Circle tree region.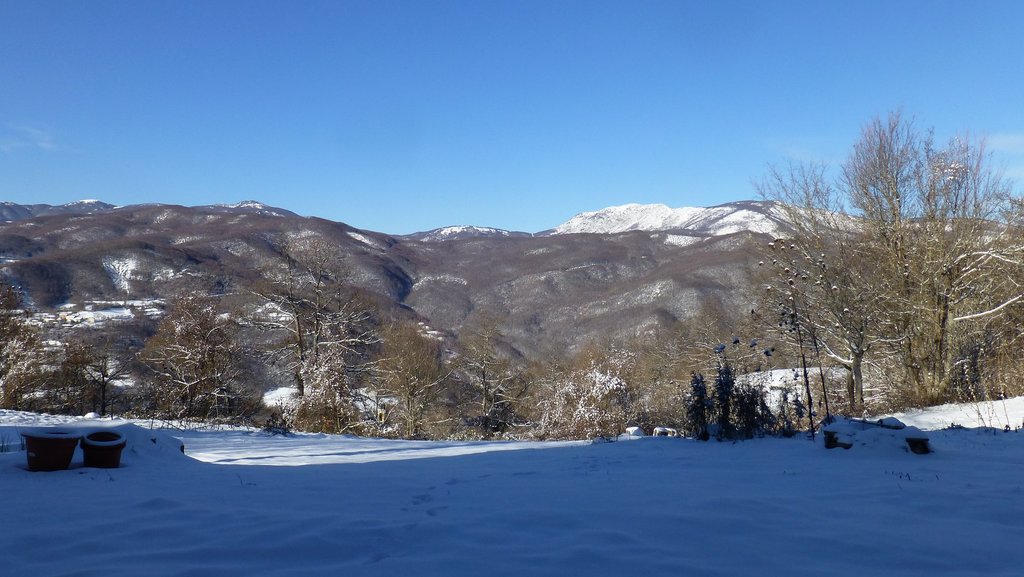
Region: [127,286,260,433].
